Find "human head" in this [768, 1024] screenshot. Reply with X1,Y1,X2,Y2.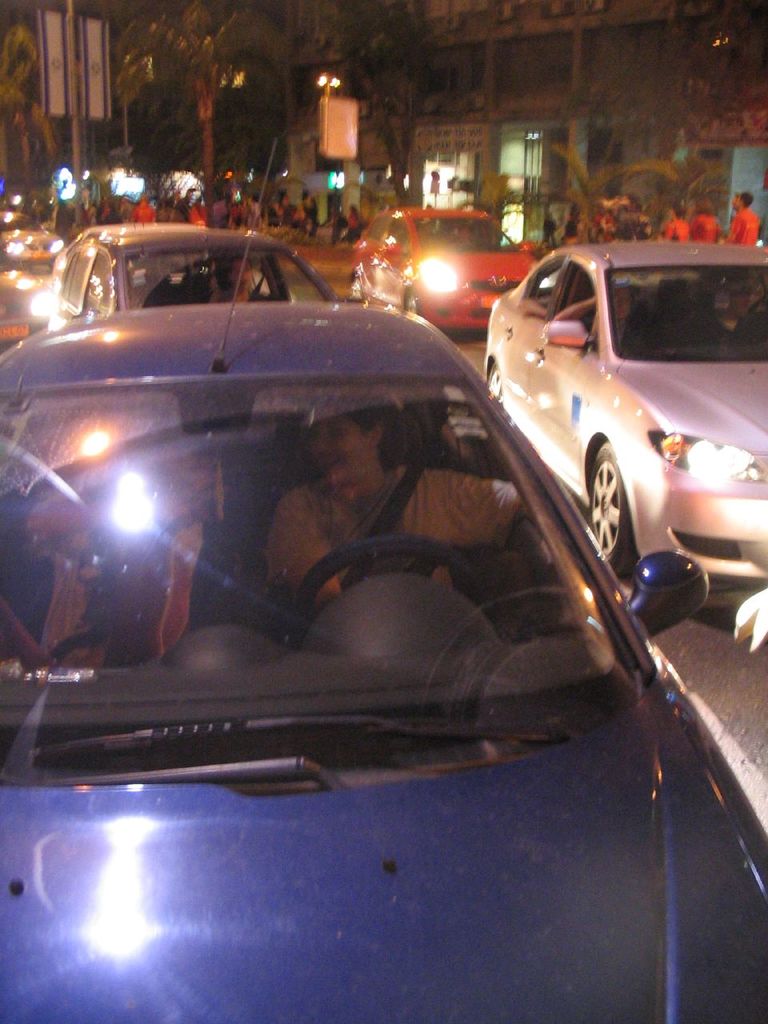
306,403,421,481.
